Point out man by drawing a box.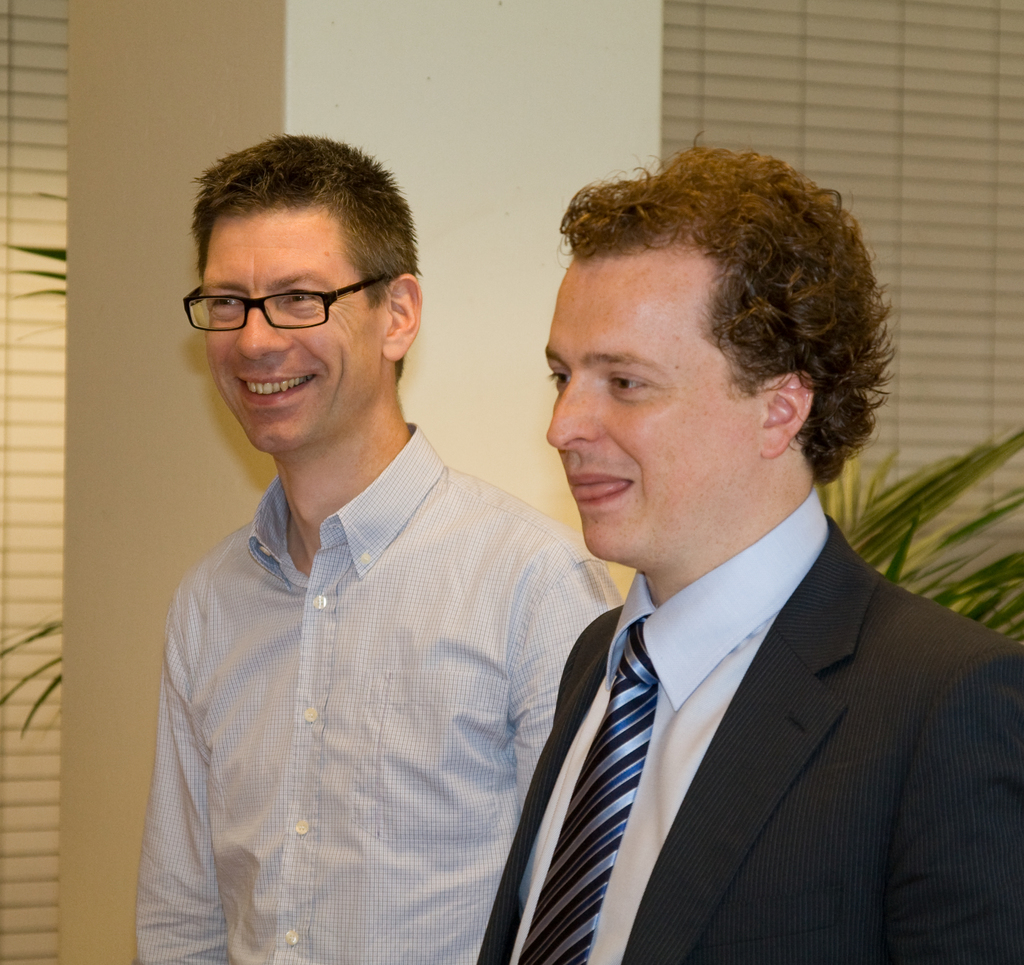
[466,138,1023,964].
